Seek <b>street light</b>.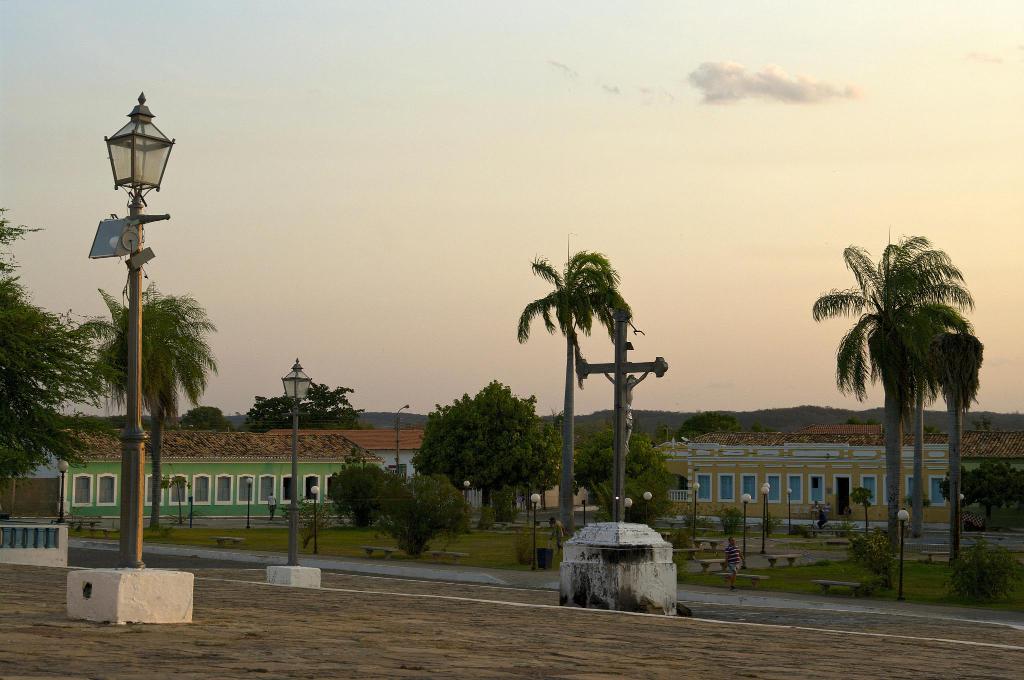
<region>898, 509, 909, 603</region>.
